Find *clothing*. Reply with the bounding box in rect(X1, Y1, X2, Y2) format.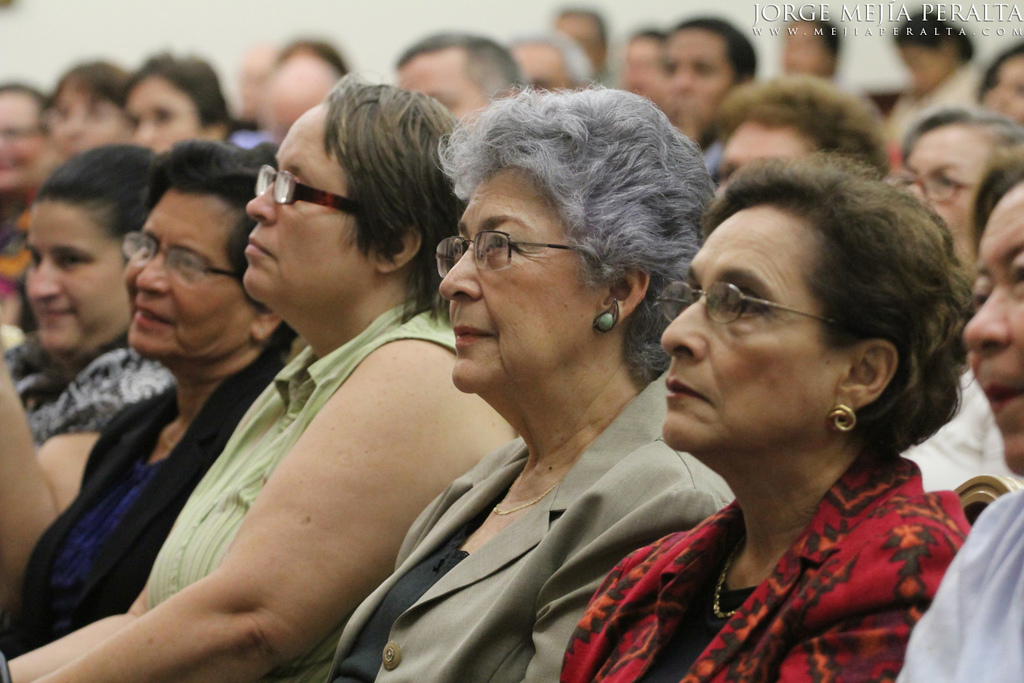
rect(147, 283, 524, 682).
